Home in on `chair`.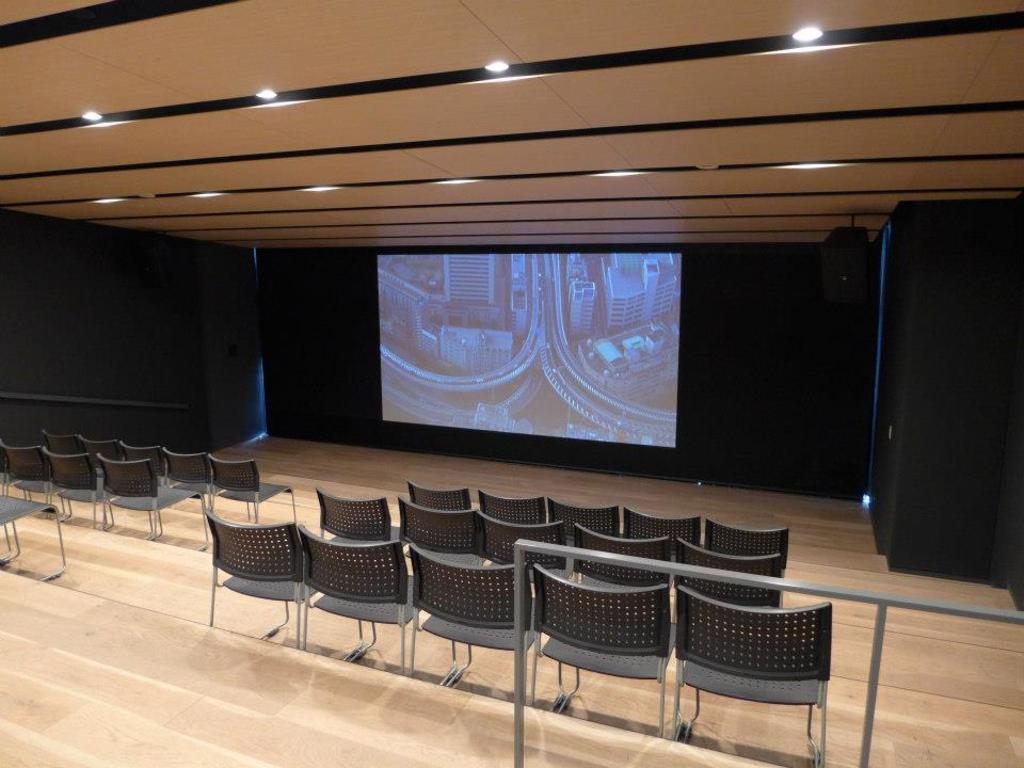
Homed in at l=409, t=543, r=545, b=707.
